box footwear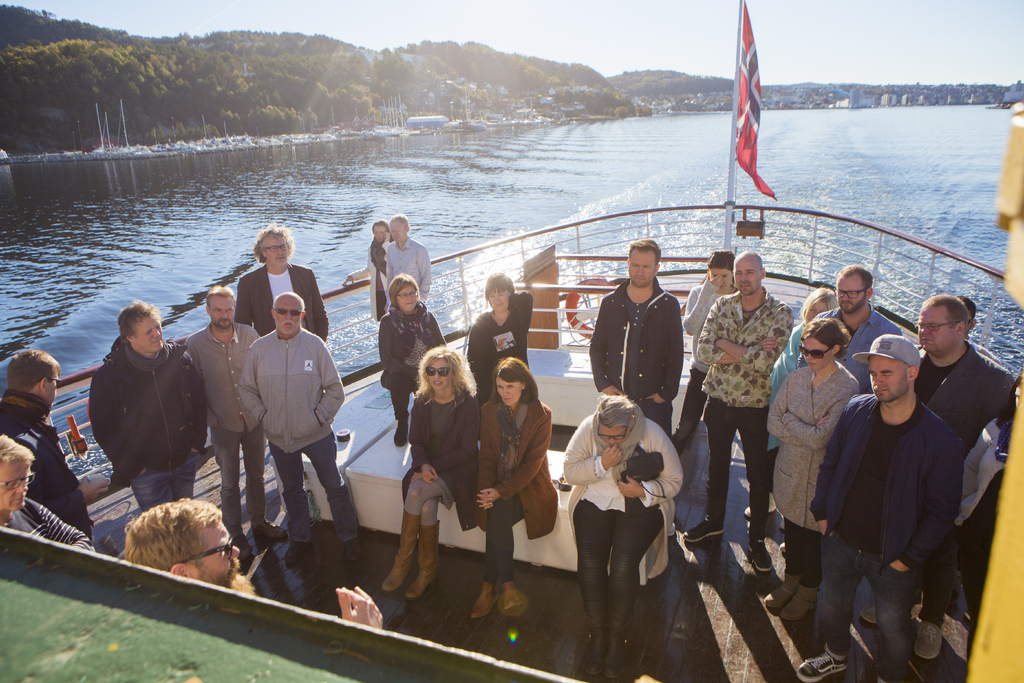
select_region(680, 514, 721, 541)
